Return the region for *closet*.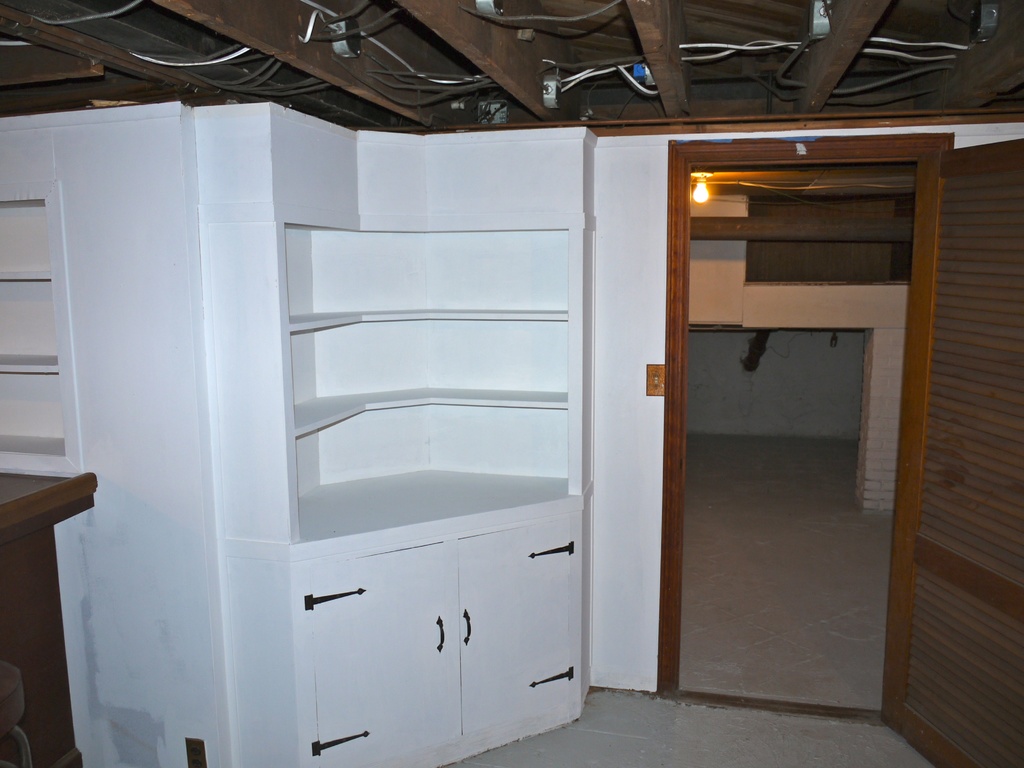
left=0, top=102, right=598, bottom=767.
